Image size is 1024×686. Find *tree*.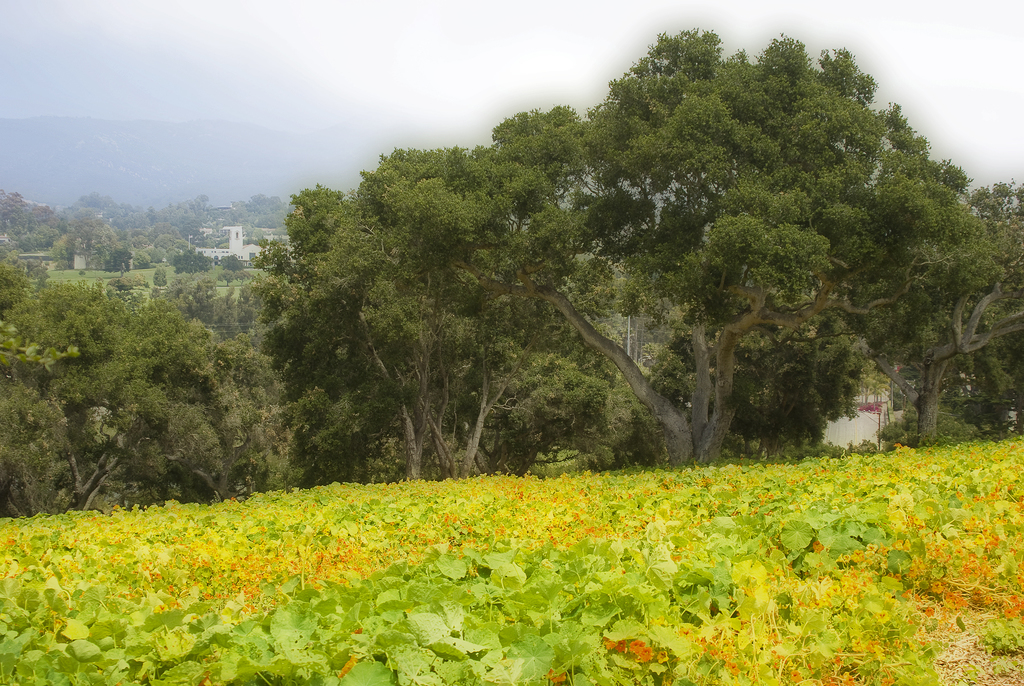
Rect(0, 200, 57, 263).
